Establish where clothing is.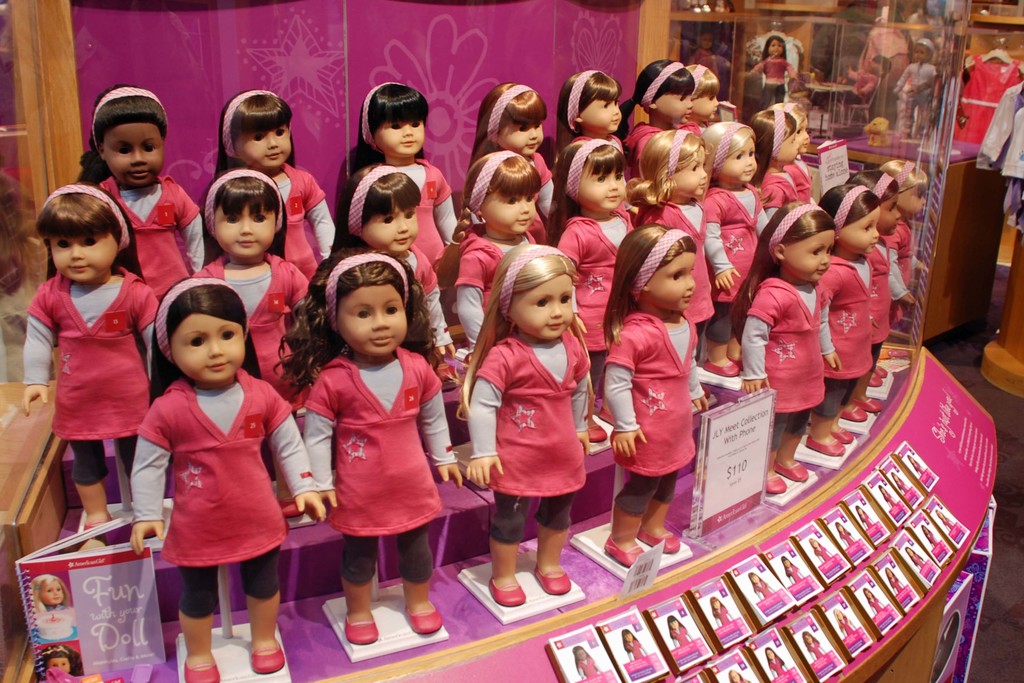
Established at <bbox>457, 348, 595, 536</bbox>.
